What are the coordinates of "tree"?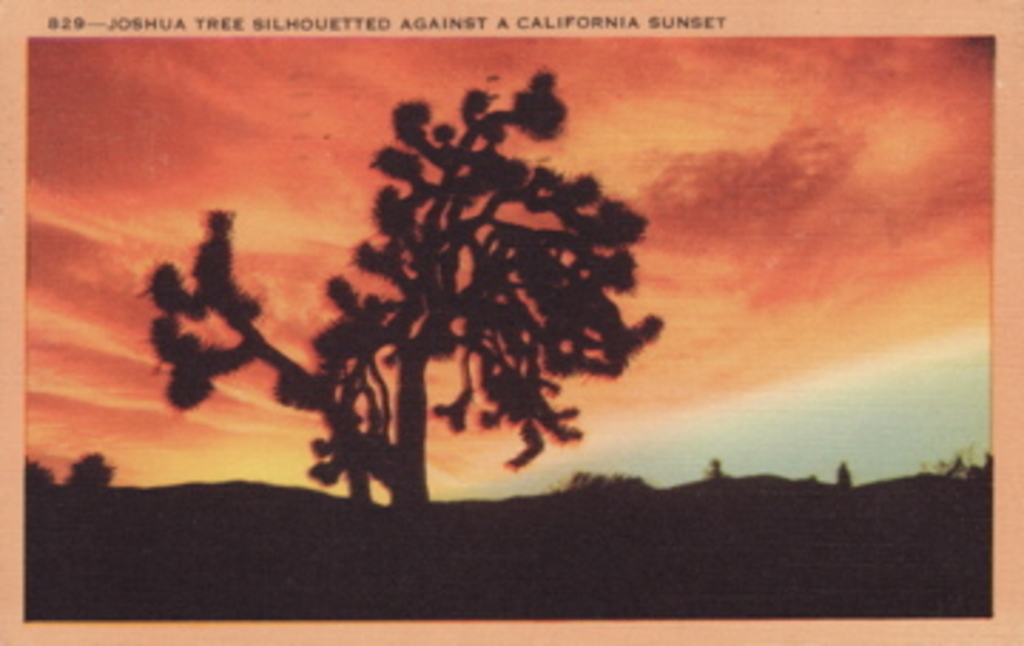
box(142, 60, 759, 521).
